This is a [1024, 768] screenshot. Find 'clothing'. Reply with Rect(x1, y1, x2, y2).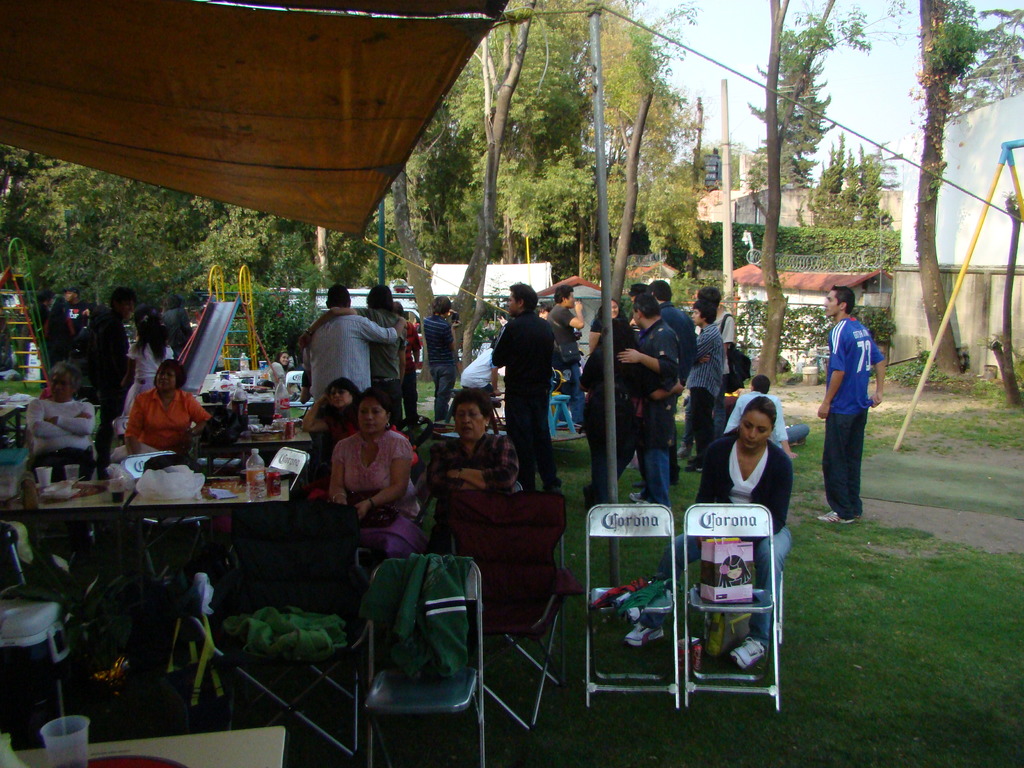
Rect(688, 324, 728, 465).
